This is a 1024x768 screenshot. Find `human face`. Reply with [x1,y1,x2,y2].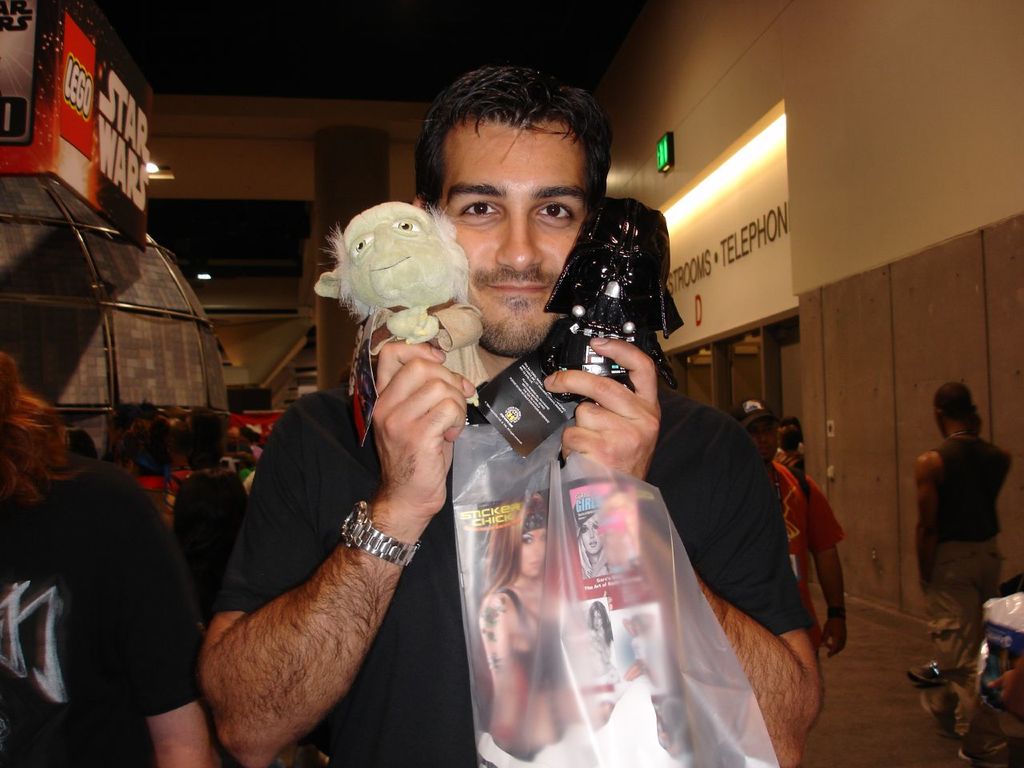
[522,526,546,584].
